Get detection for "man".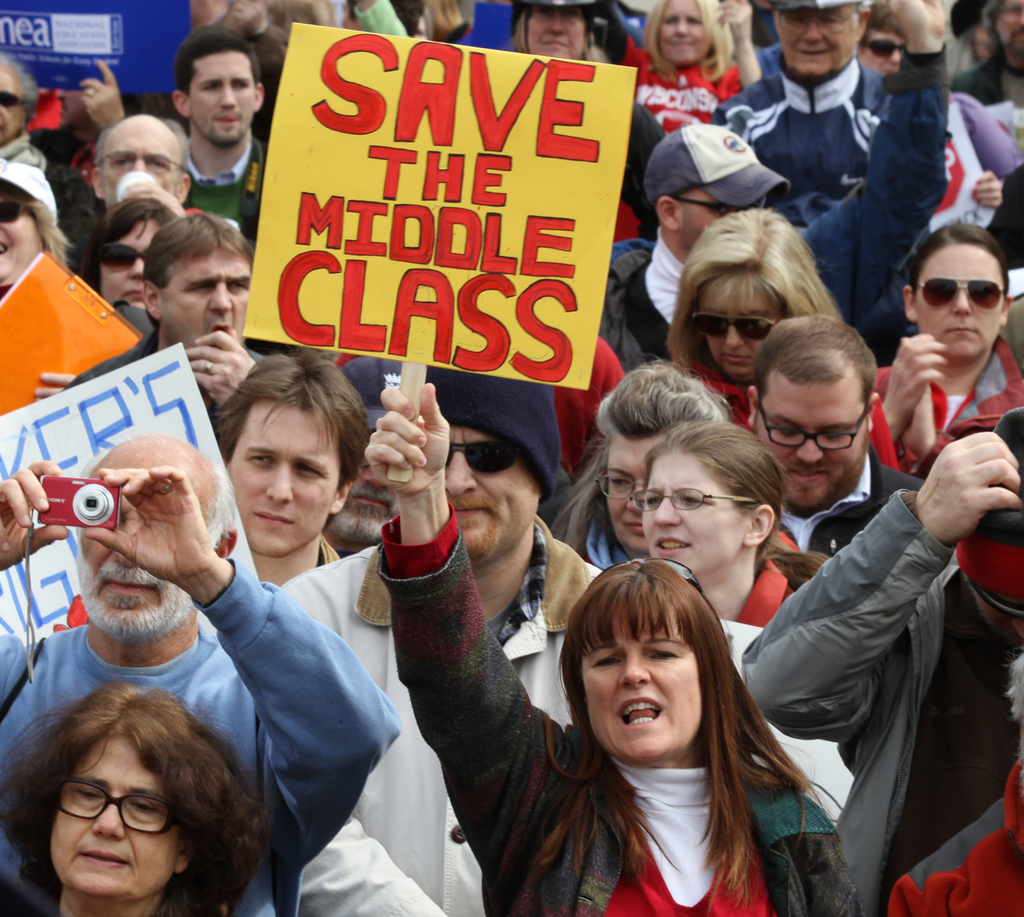
Detection: Rect(278, 367, 613, 916).
